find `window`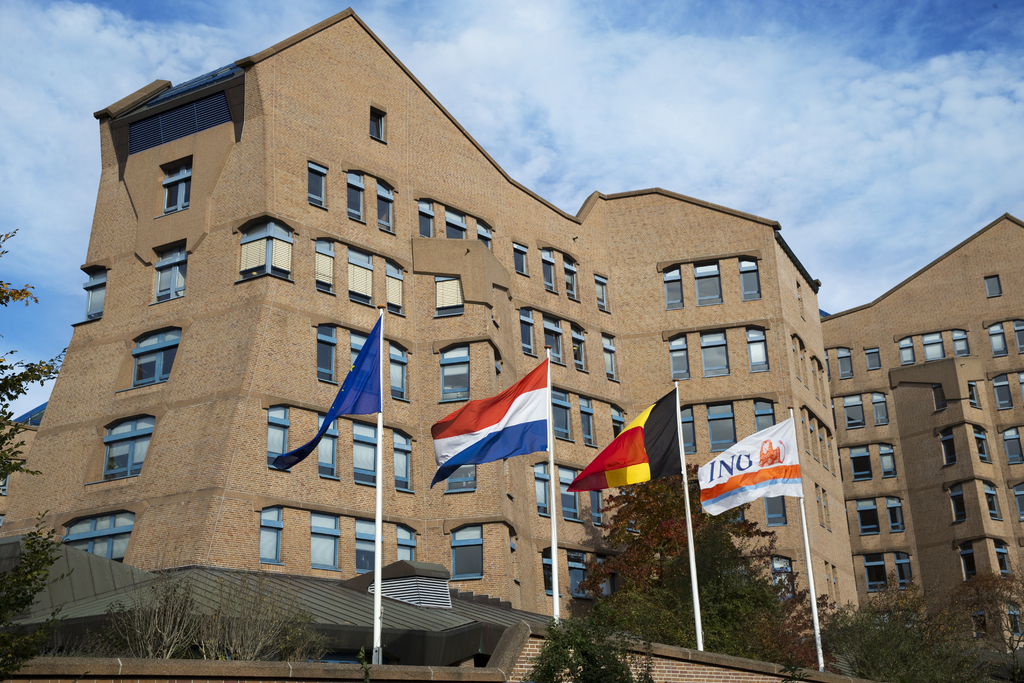
x1=686, y1=395, x2=781, y2=456
